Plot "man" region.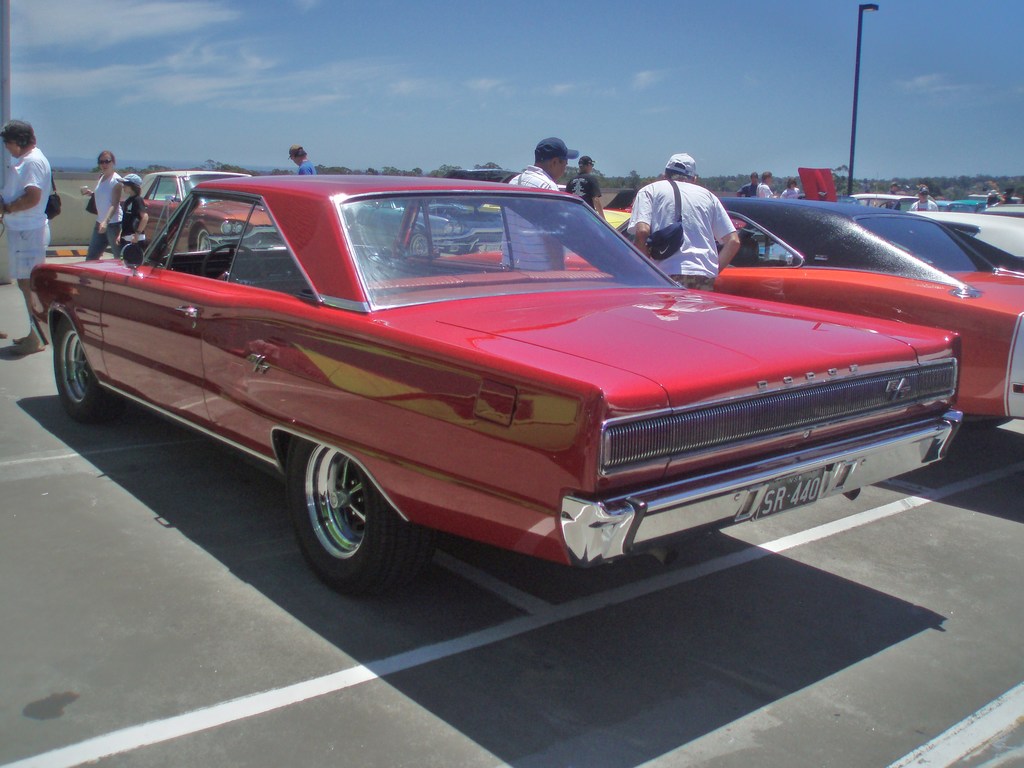
Plotted at BBox(286, 144, 315, 175).
